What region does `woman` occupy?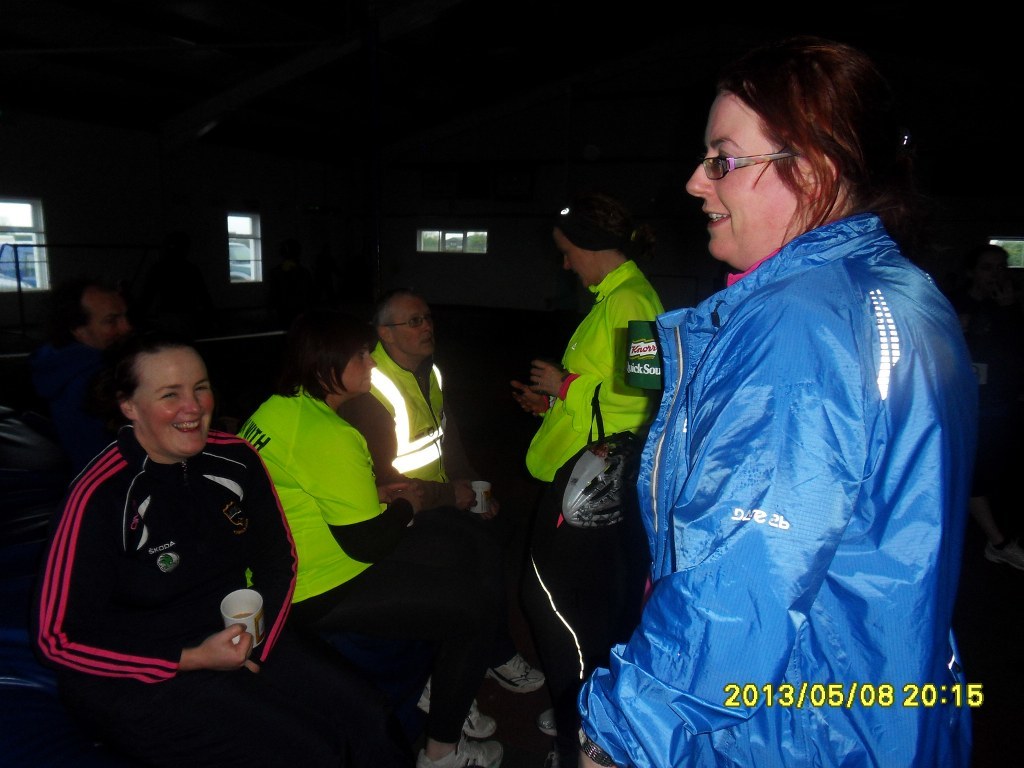
x1=230 y1=312 x2=506 y2=767.
